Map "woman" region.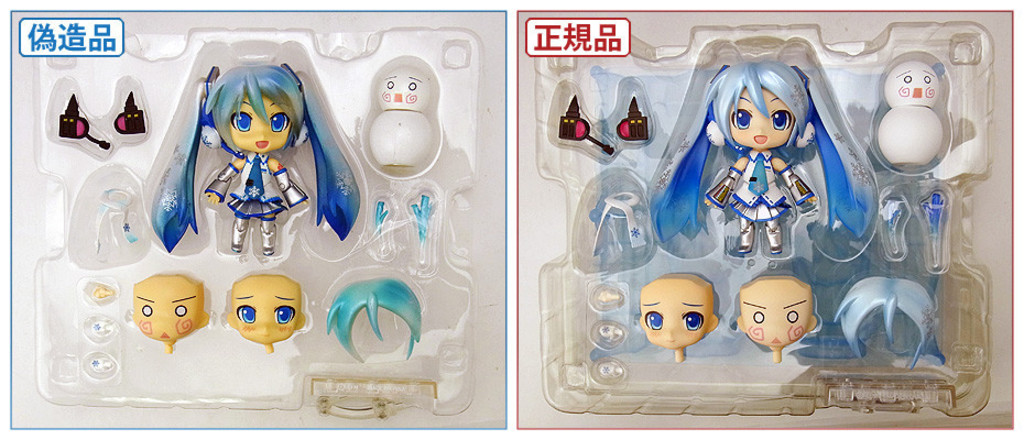
Mapped to (left=138, top=51, right=366, bottom=257).
